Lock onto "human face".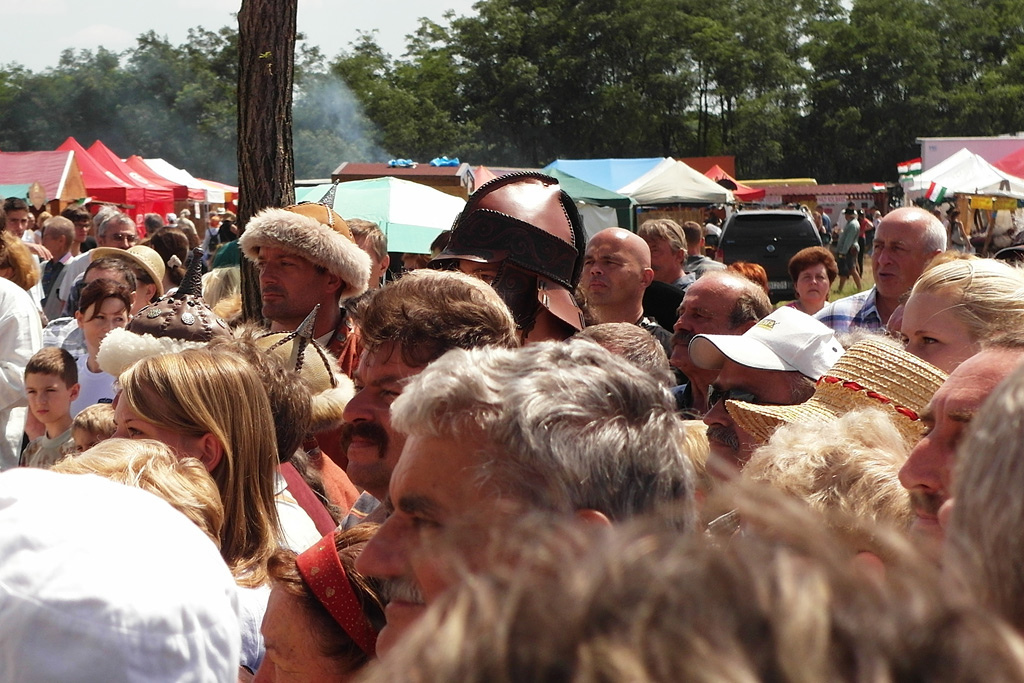
Locked: 797,261,830,302.
